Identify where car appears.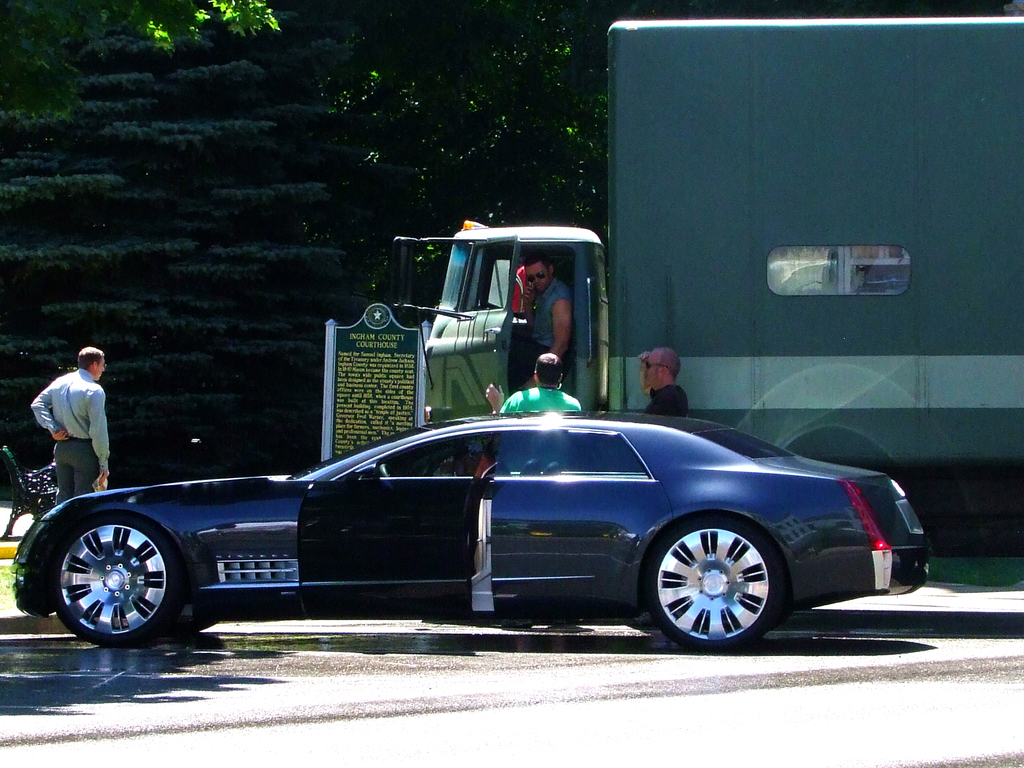
Appears at (12, 408, 927, 653).
